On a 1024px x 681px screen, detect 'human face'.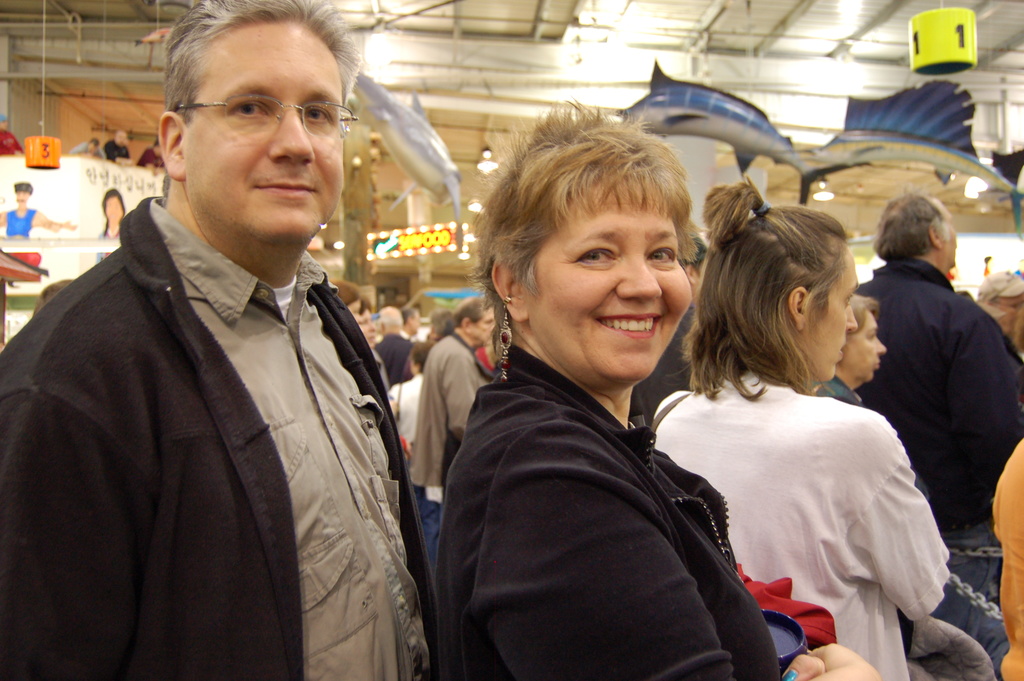
box=[813, 254, 859, 384].
